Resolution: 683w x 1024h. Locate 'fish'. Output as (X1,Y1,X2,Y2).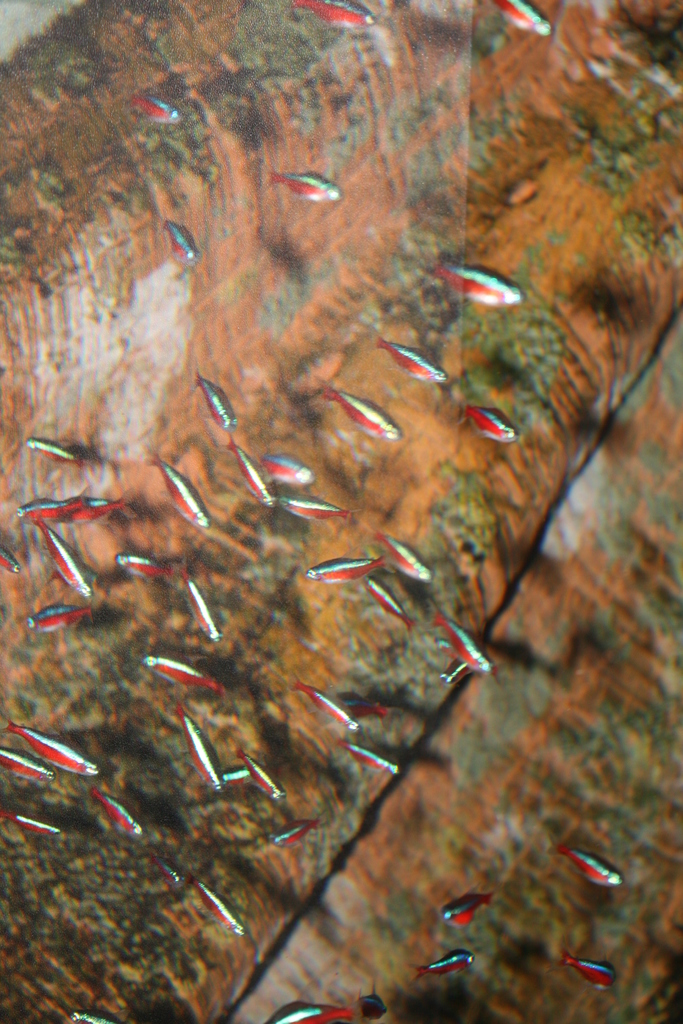
(164,221,195,261).
